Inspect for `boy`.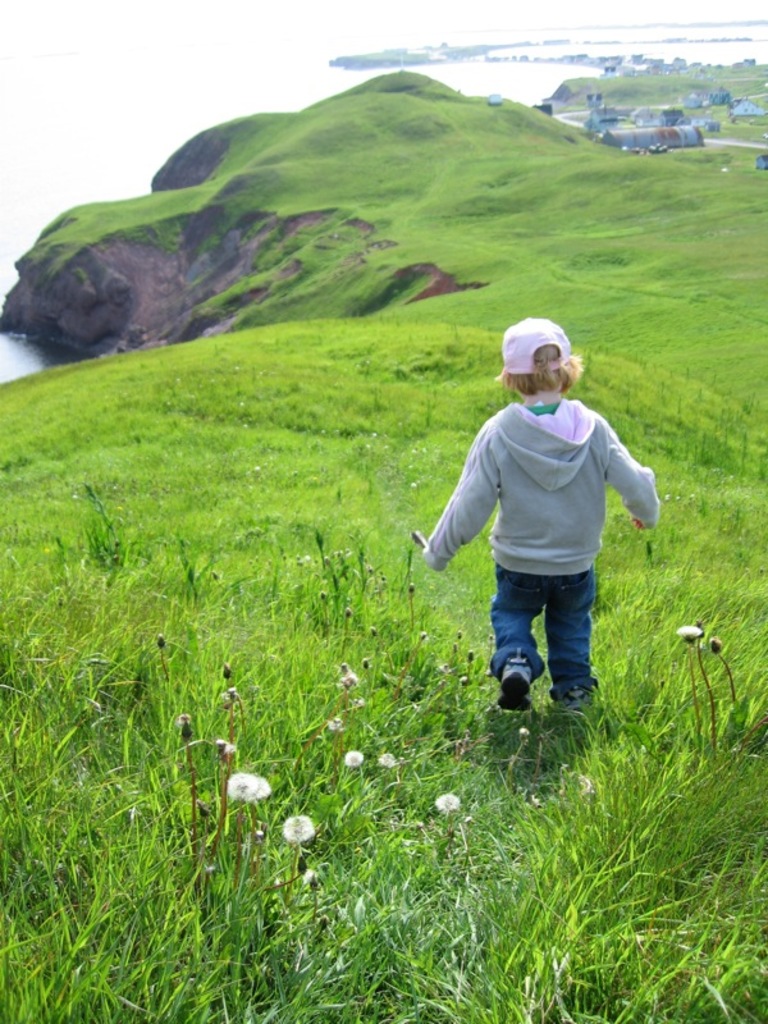
Inspection: <bbox>417, 315, 658, 712</bbox>.
